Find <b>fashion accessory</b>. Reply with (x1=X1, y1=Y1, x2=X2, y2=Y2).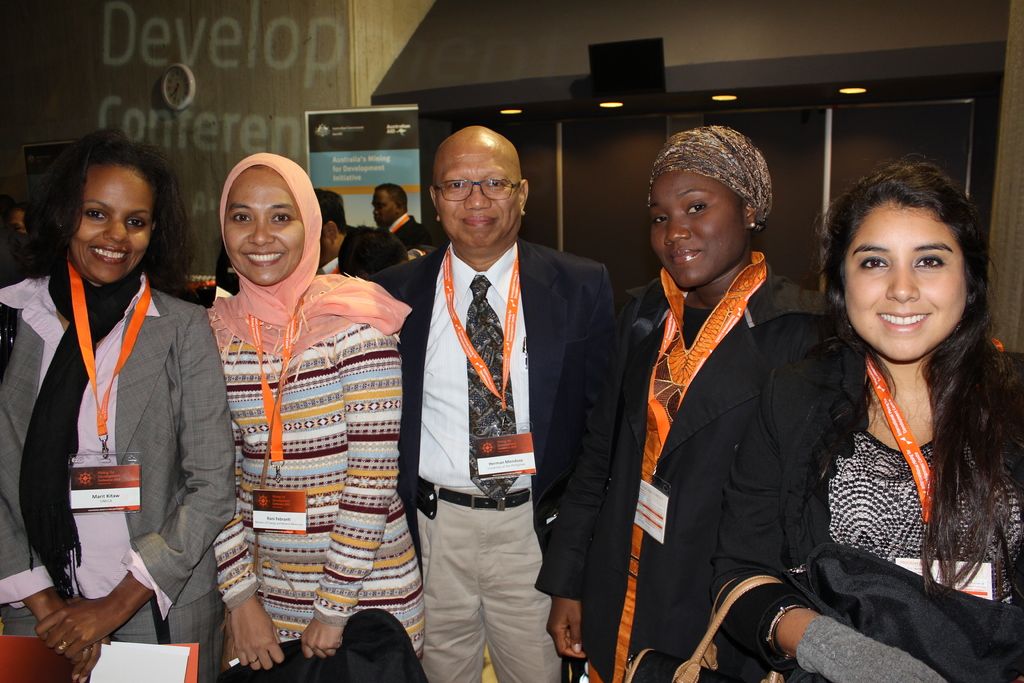
(x1=251, y1=659, x2=259, y2=670).
